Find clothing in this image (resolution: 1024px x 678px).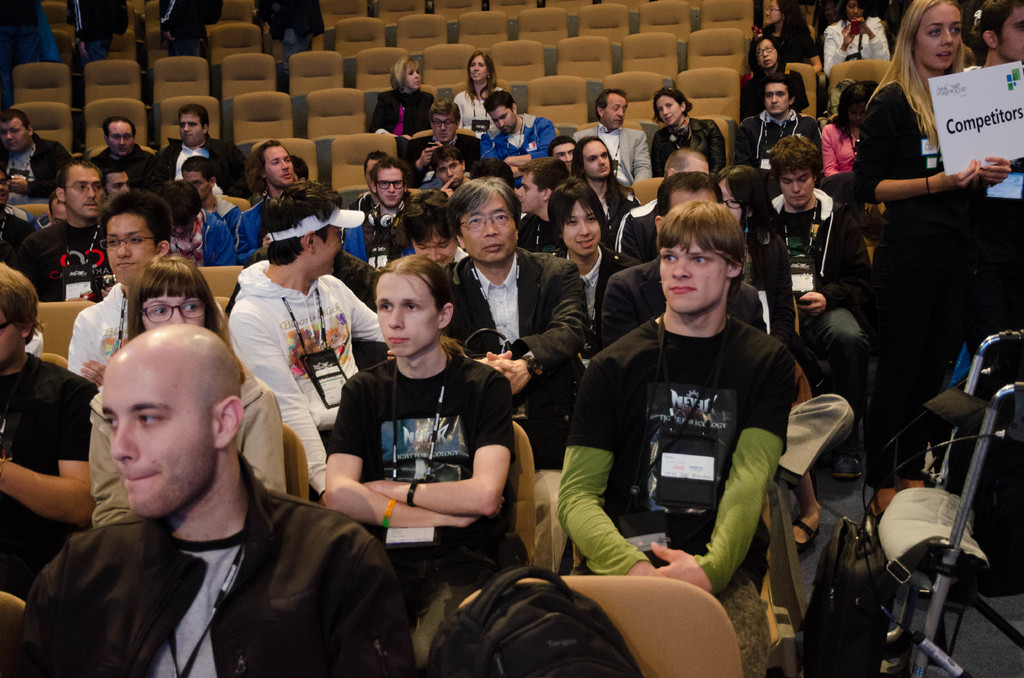
<bbox>85, 144, 154, 190</bbox>.
